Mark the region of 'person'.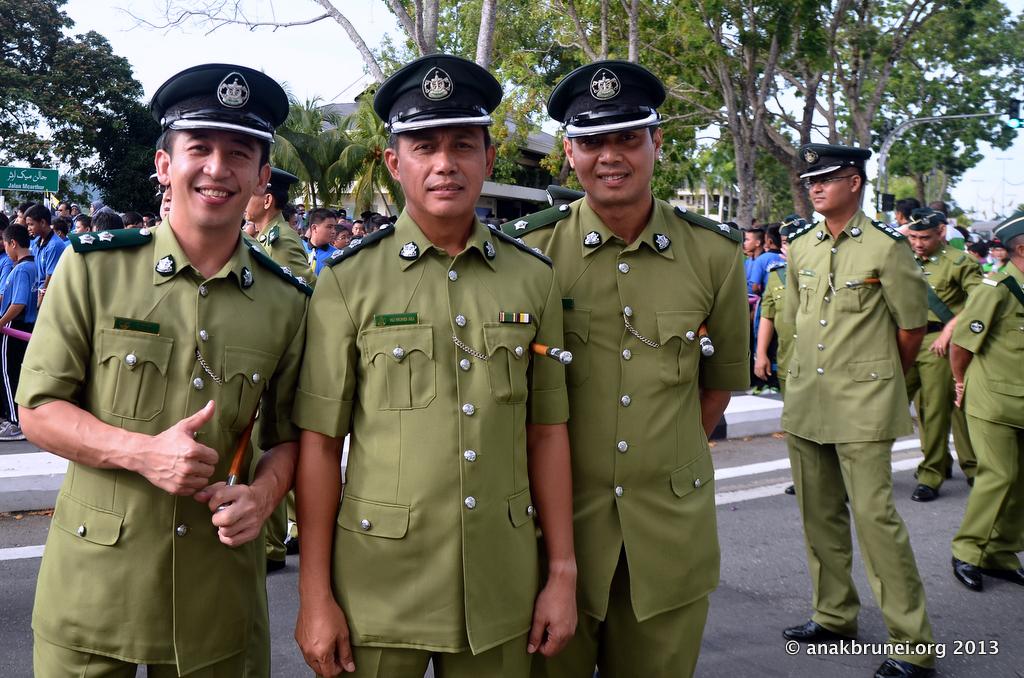
Region: 241, 169, 309, 578.
